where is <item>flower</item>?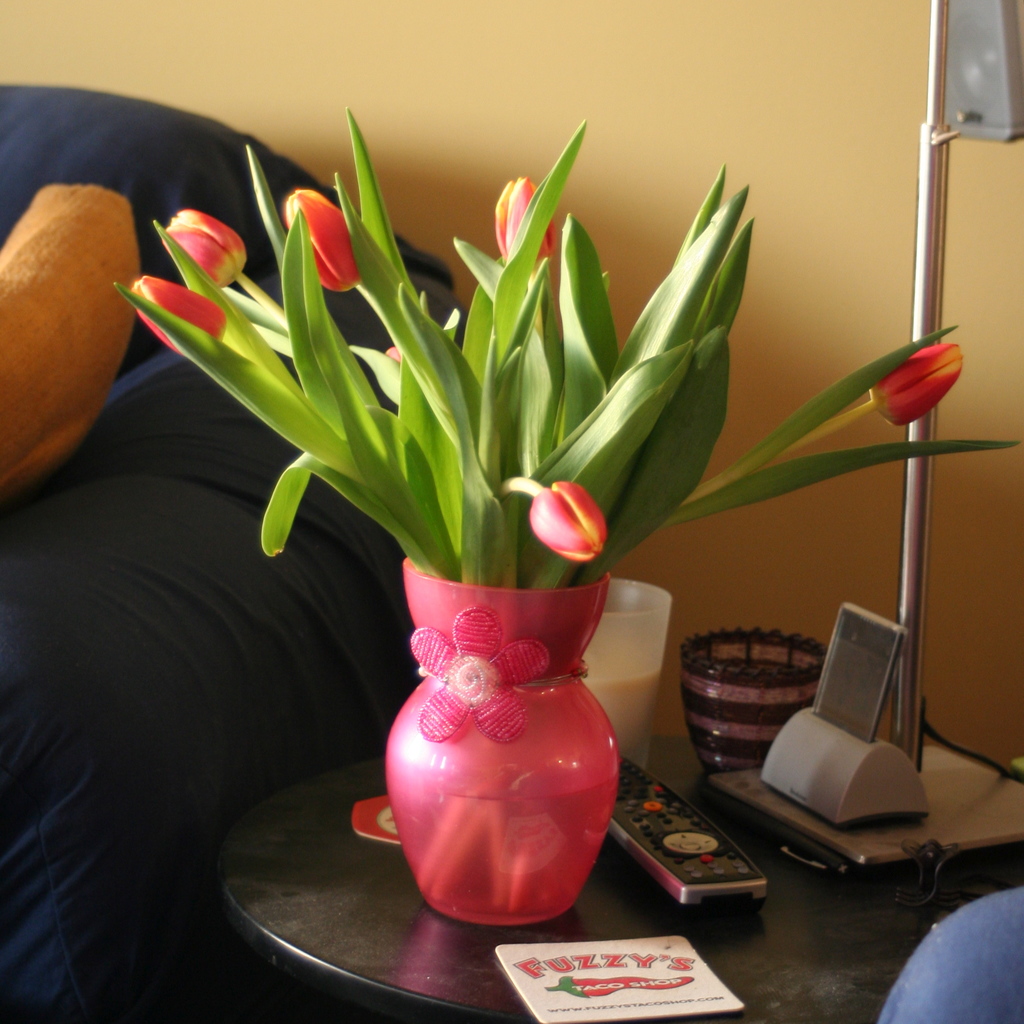
282, 189, 361, 291.
